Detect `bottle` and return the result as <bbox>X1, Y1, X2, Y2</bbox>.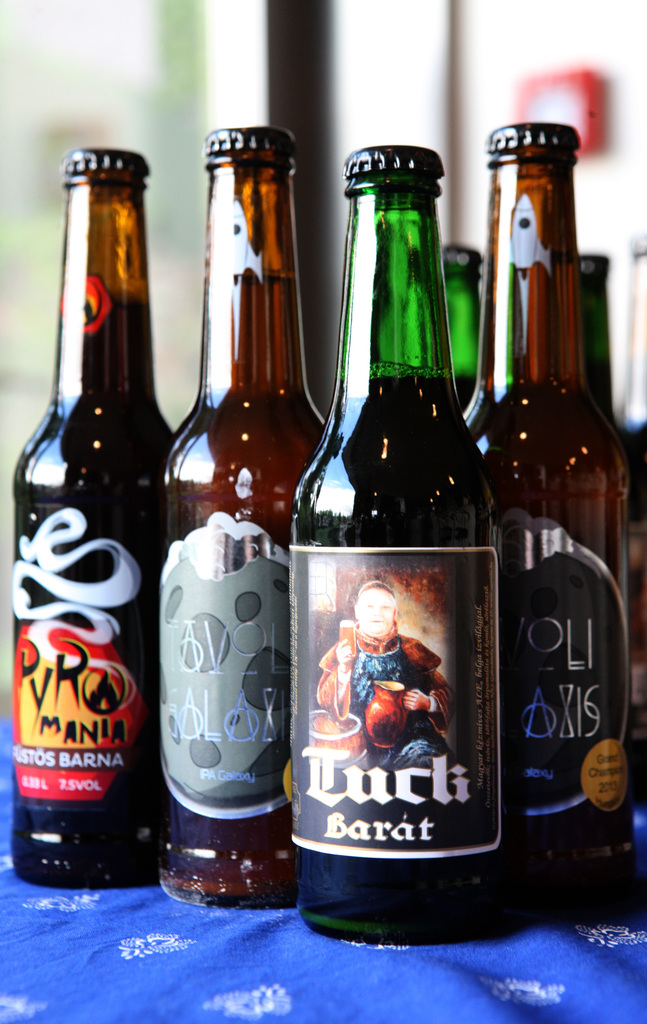
<bbox>443, 243, 499, 460</bbox>.
